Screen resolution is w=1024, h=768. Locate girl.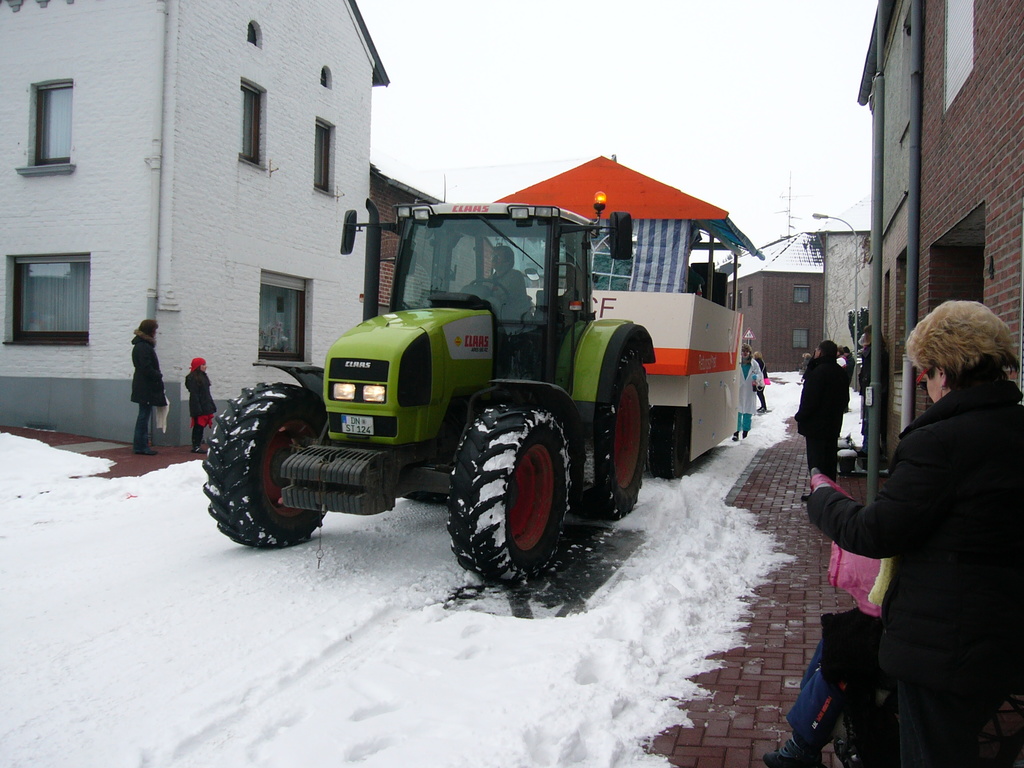
Rect(181, 355, 216, 454).
